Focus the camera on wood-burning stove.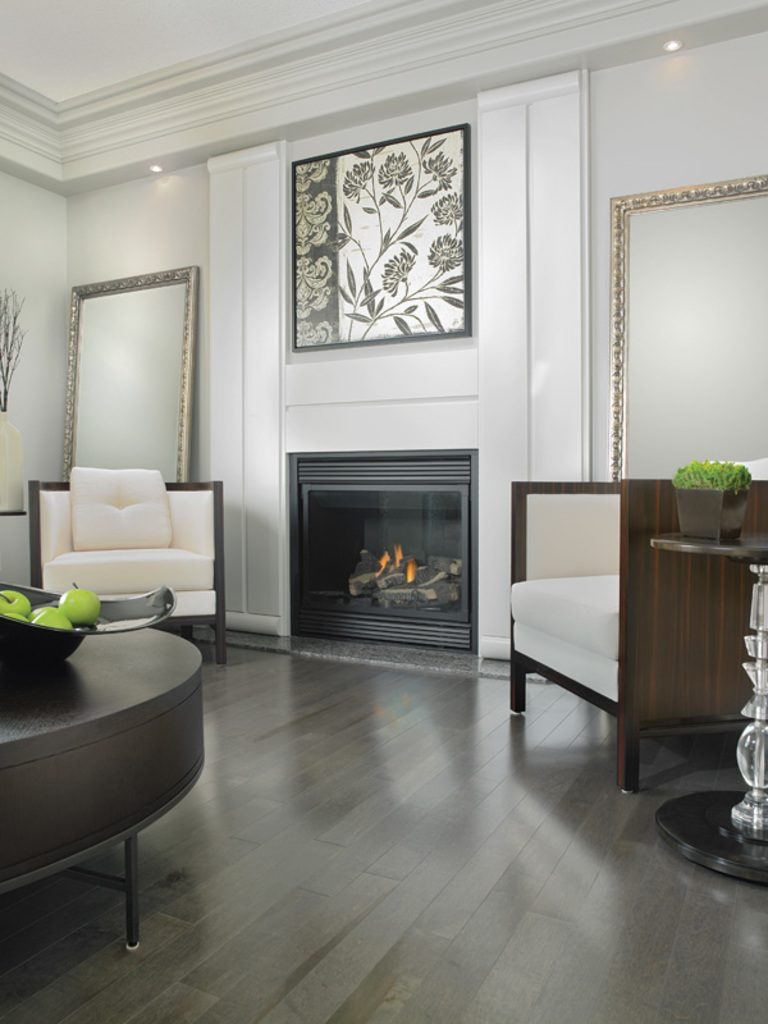
Focus region: (x1=297, y1=484, x2=470, y2=625).
